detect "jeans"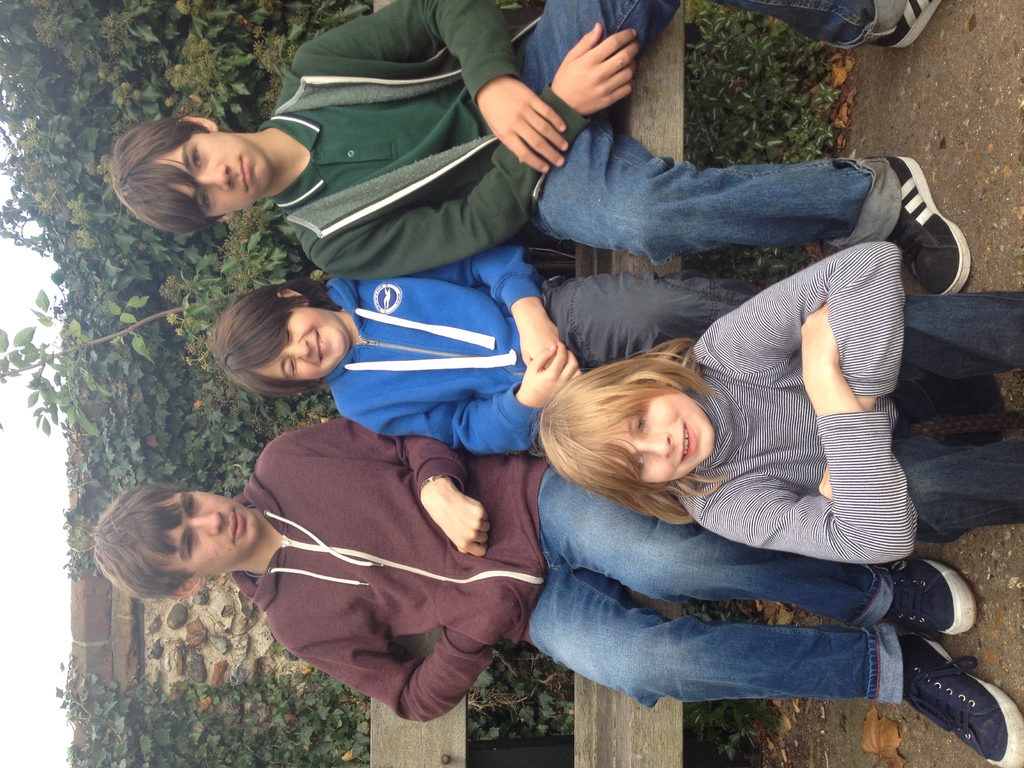
[886,295,1023,548]
